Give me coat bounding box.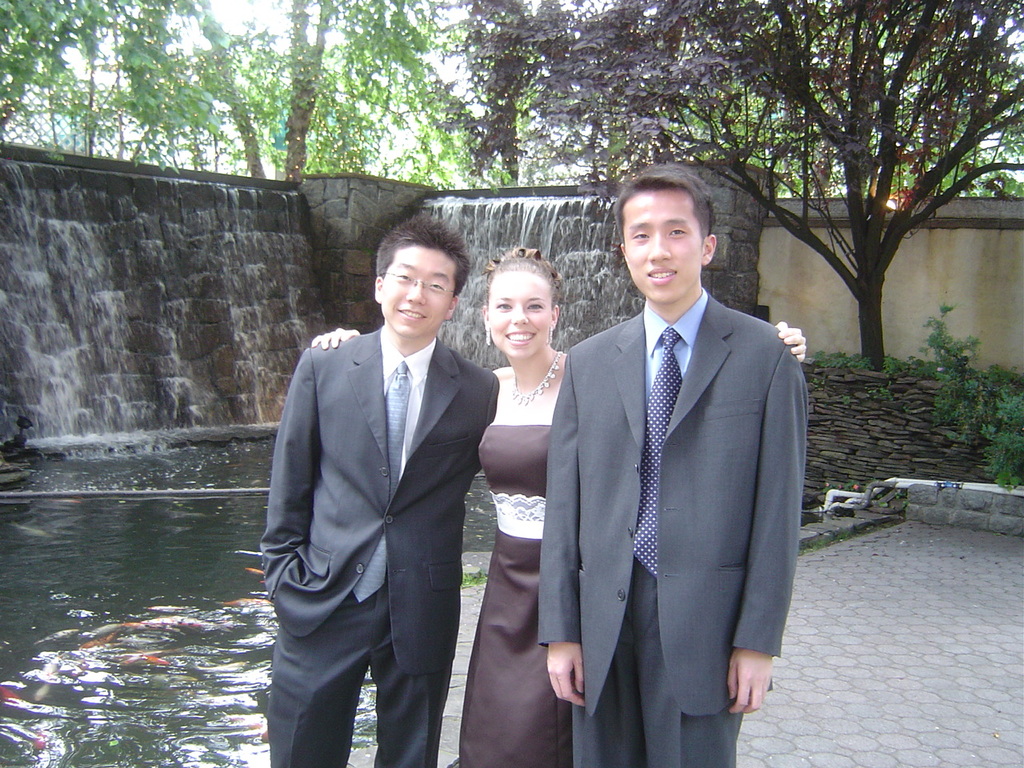
x1=538 y1=308 x2=811 y2=715.
